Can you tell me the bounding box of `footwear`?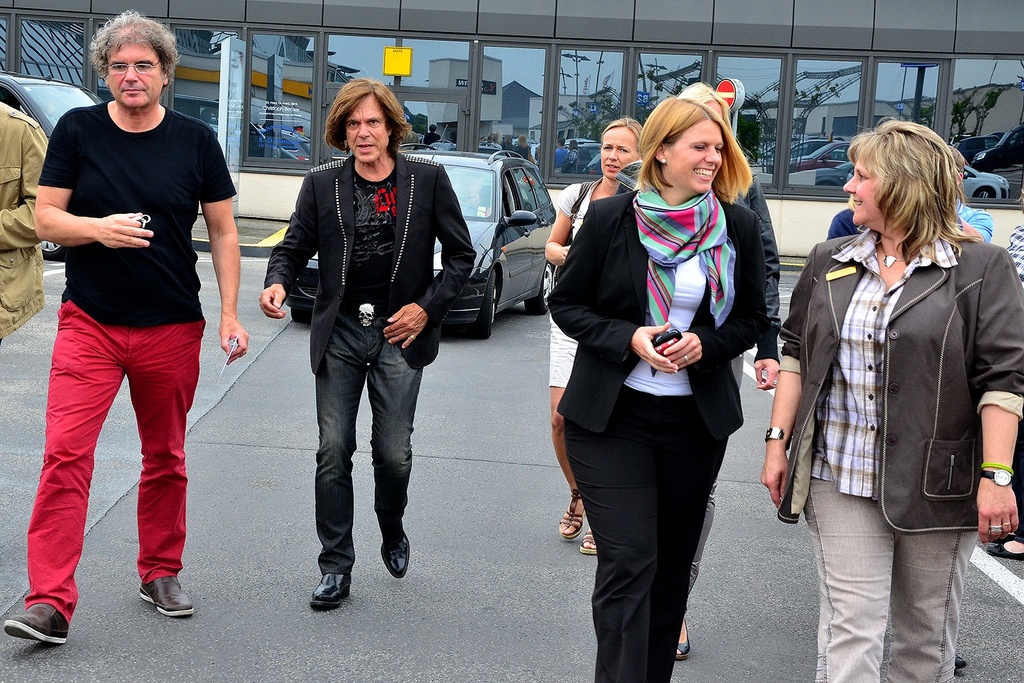
141, 579, 195, 616.
